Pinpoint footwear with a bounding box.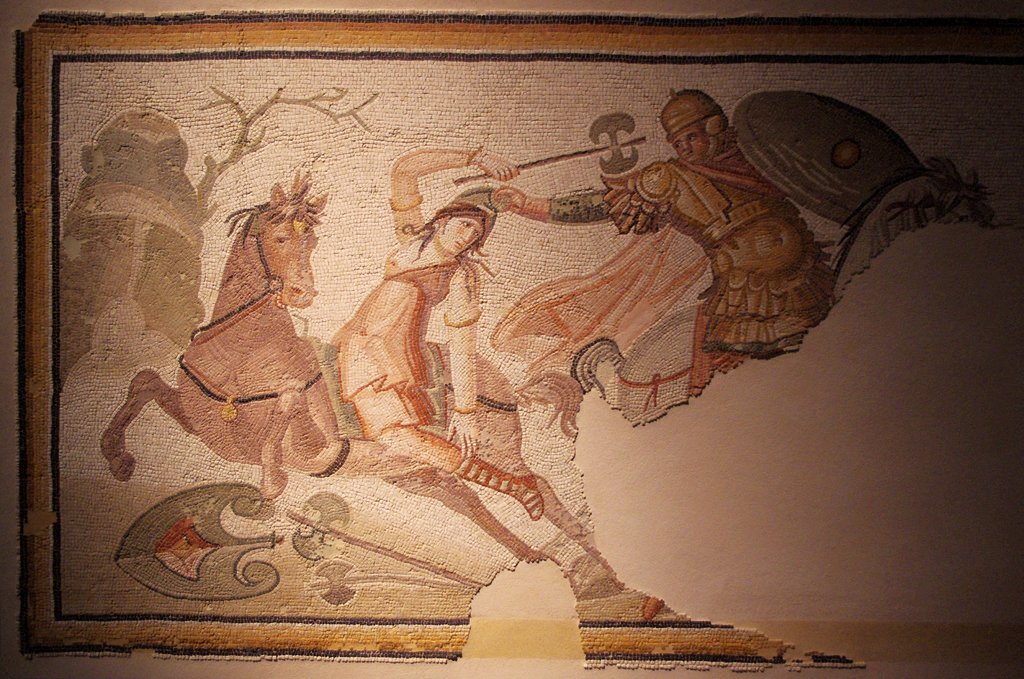
box(463, 454, 545, 524).
